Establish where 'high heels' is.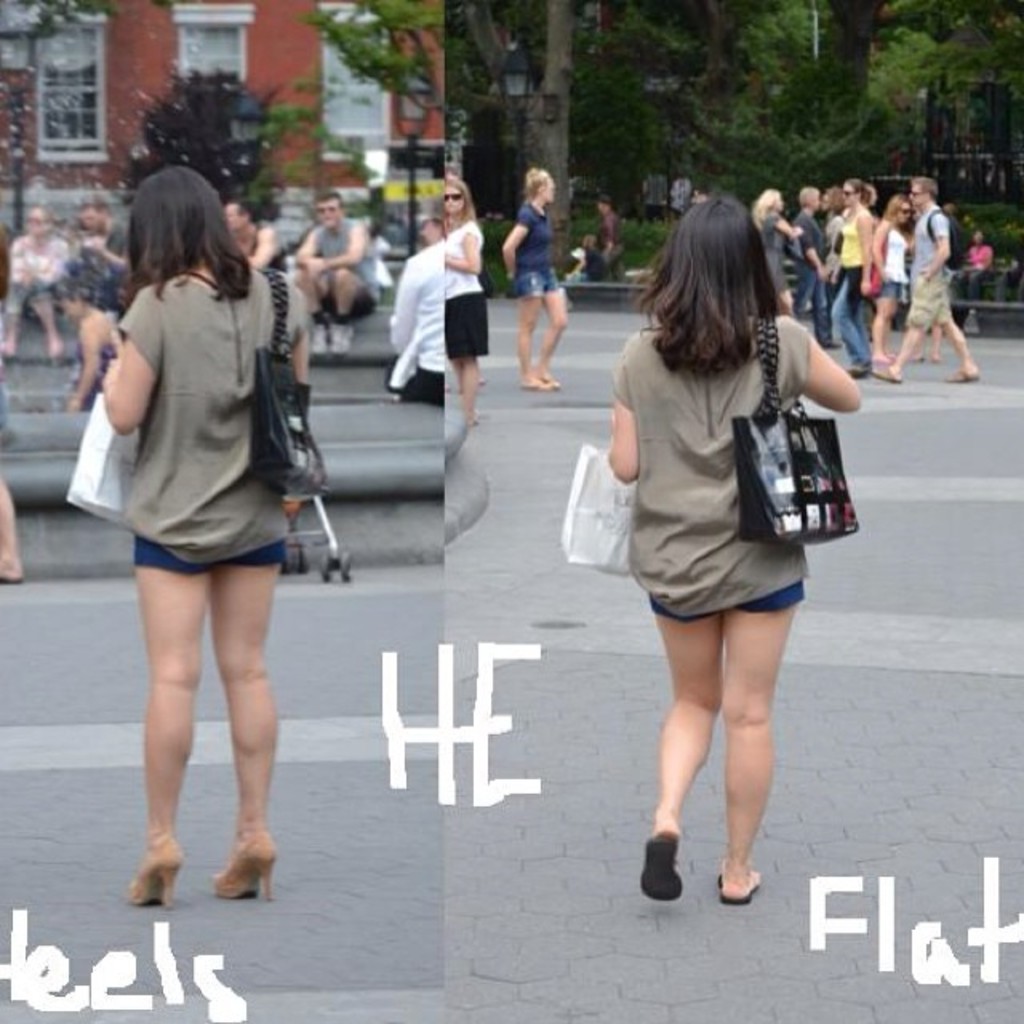
Established at <box>213,827,275,899</box>.
